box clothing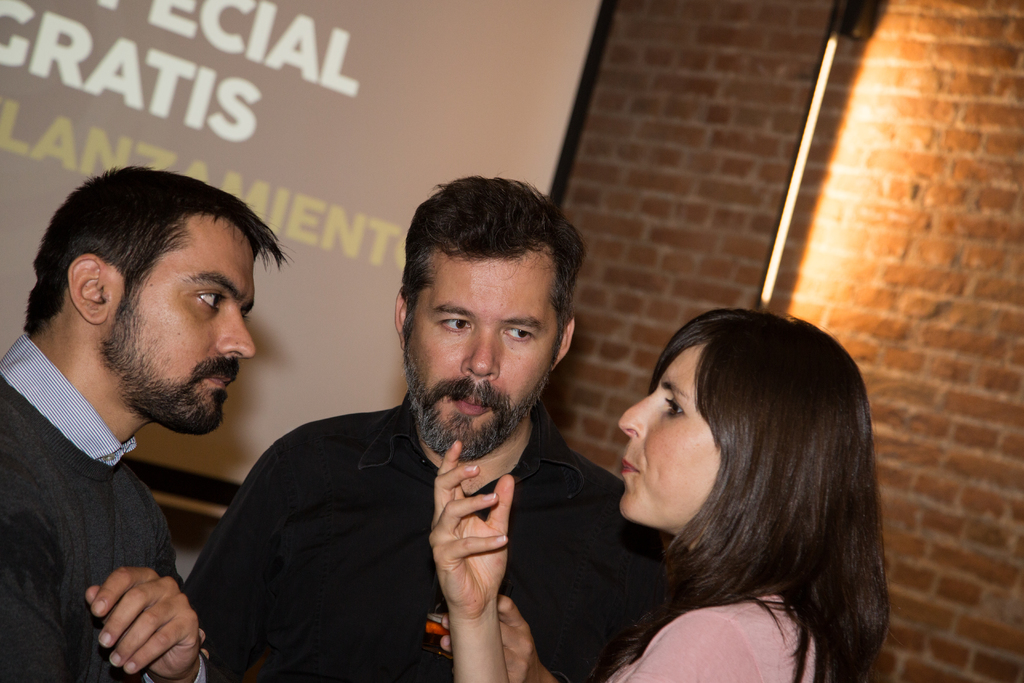
rect(180, 334, 628, 682)
